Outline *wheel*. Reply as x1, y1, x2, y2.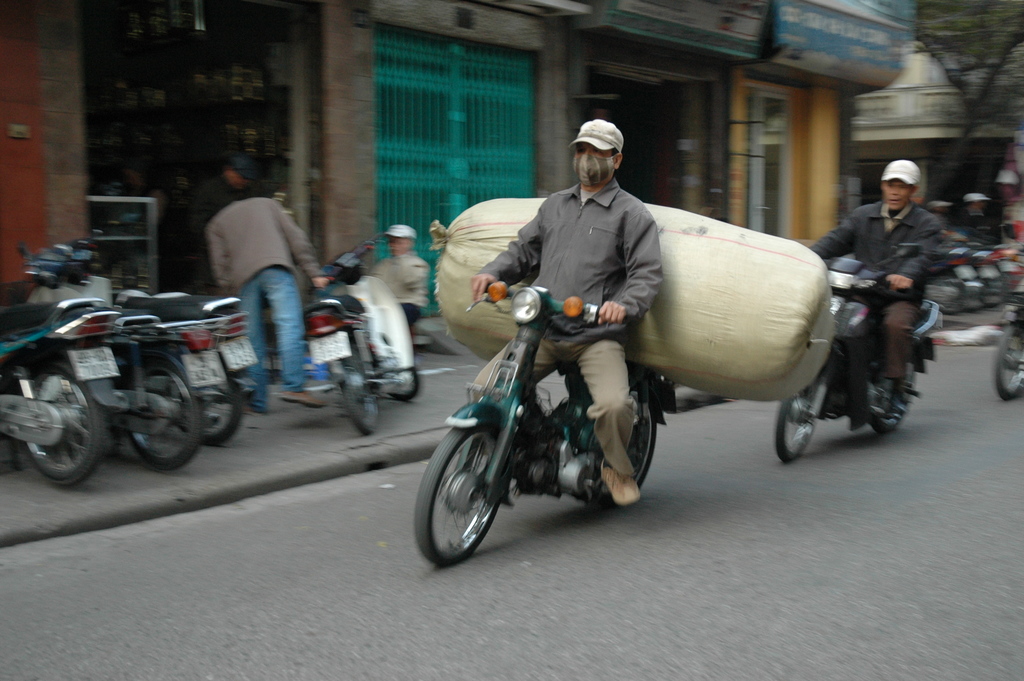
122, 350, 207, 469.
